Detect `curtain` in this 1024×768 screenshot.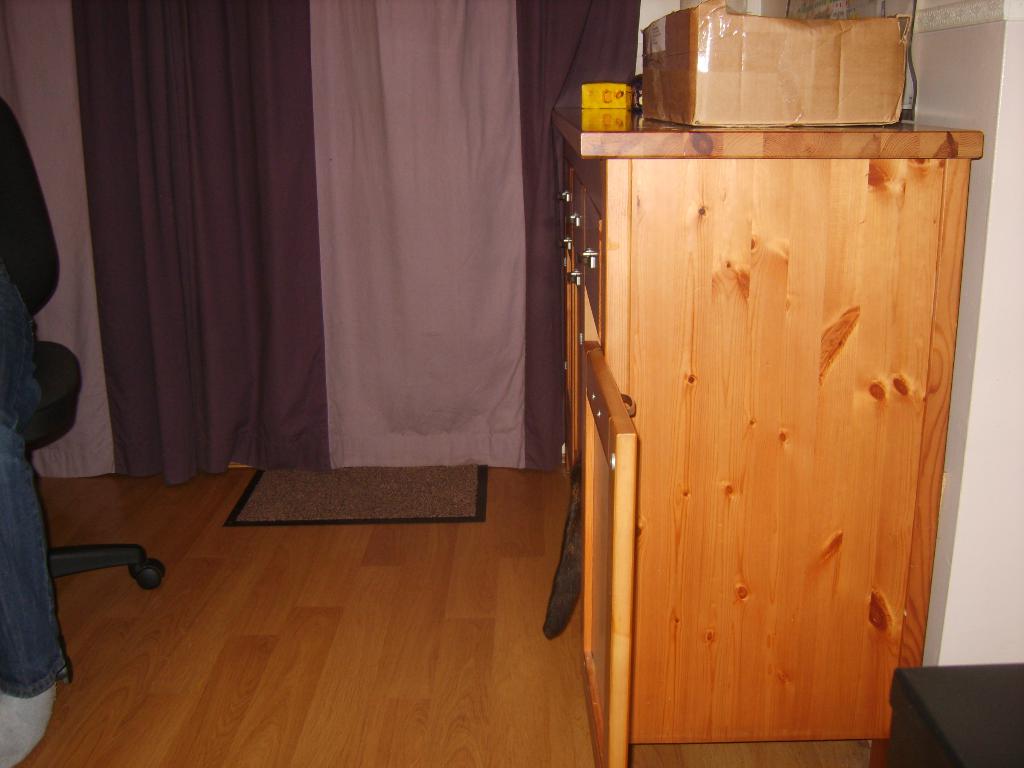
Detection: {"x1": 0, "y1": 0, "x2": 648, "y2": 491}.
